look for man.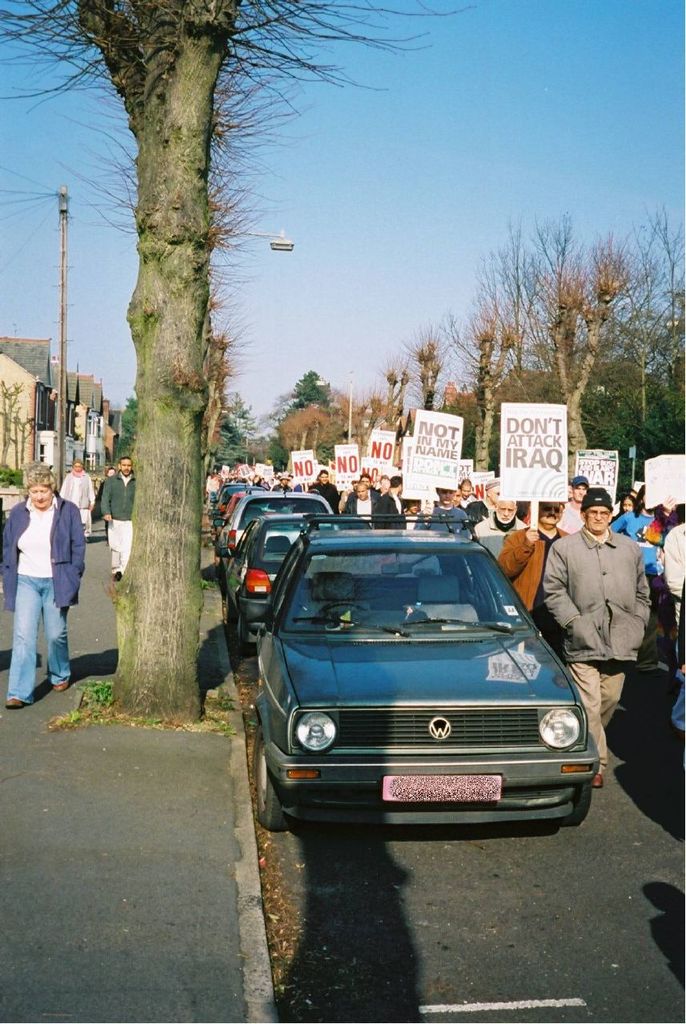
Found: 476,496,527,558.
